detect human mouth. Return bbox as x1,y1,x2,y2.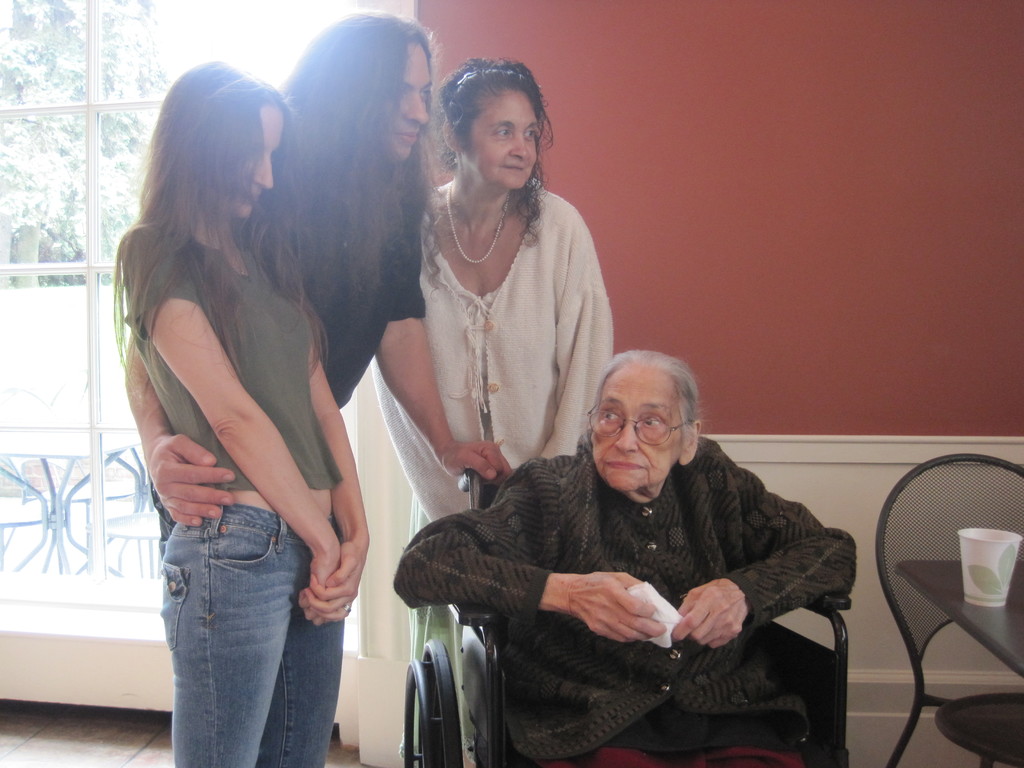
243,185,257,204.
